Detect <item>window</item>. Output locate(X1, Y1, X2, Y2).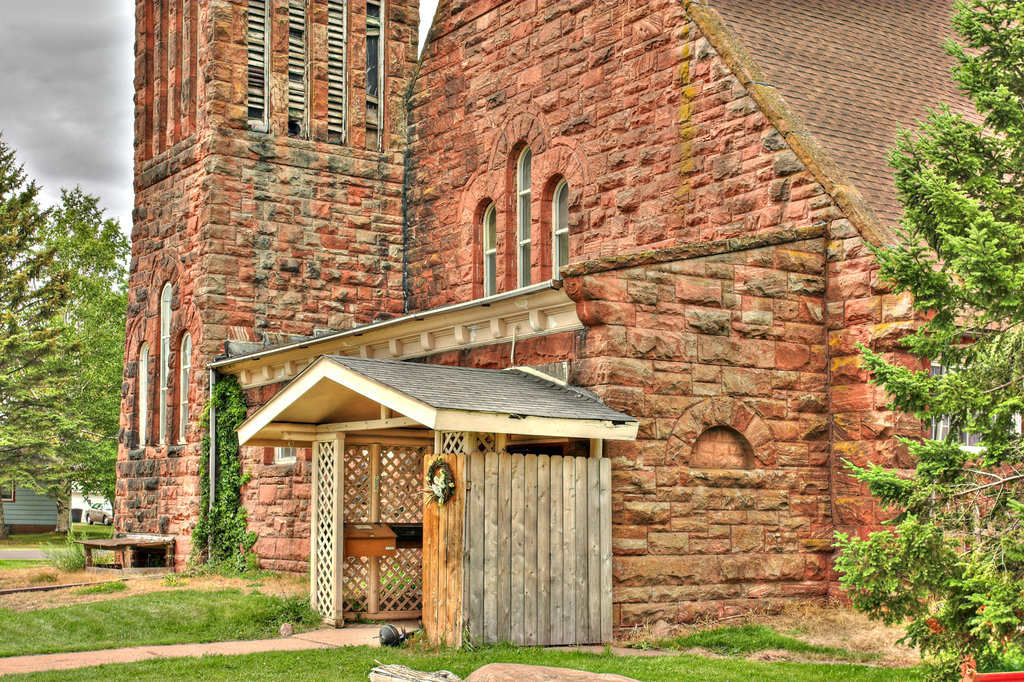
locate(323, 0, 348, 145).
